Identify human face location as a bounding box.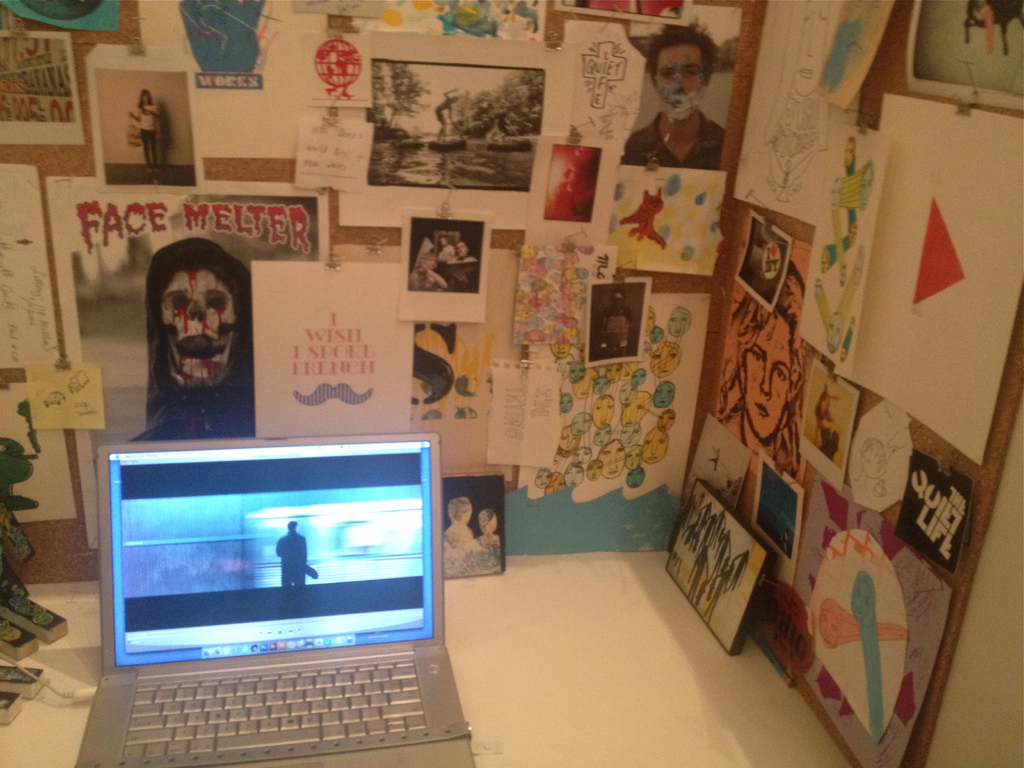
665 305 691 333.
